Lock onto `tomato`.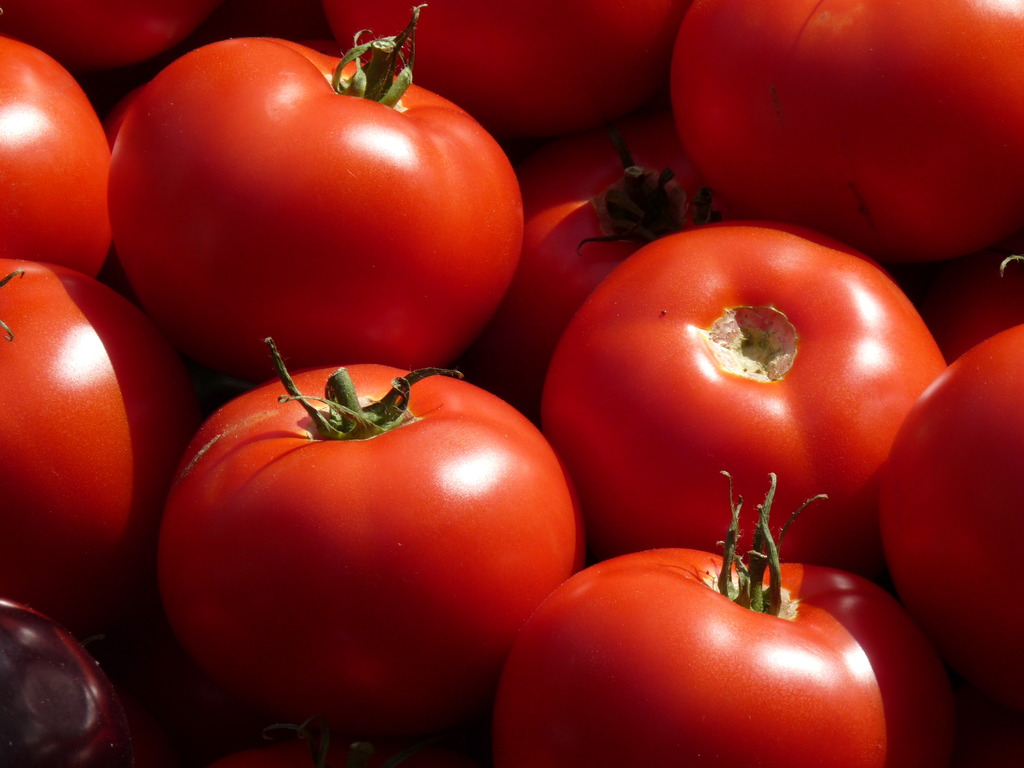
Locked: region(671, 0, 1023, 262).
